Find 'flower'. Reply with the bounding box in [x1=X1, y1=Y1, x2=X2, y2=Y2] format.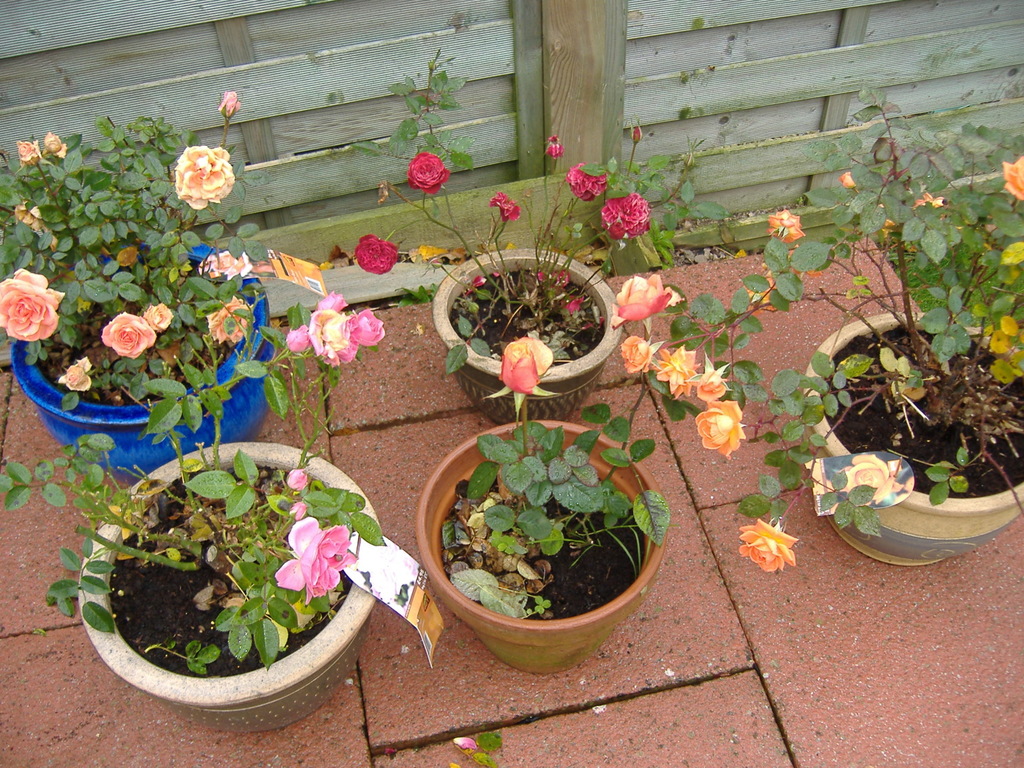
[x1=566, y1=164, x2=612, y2=204].
